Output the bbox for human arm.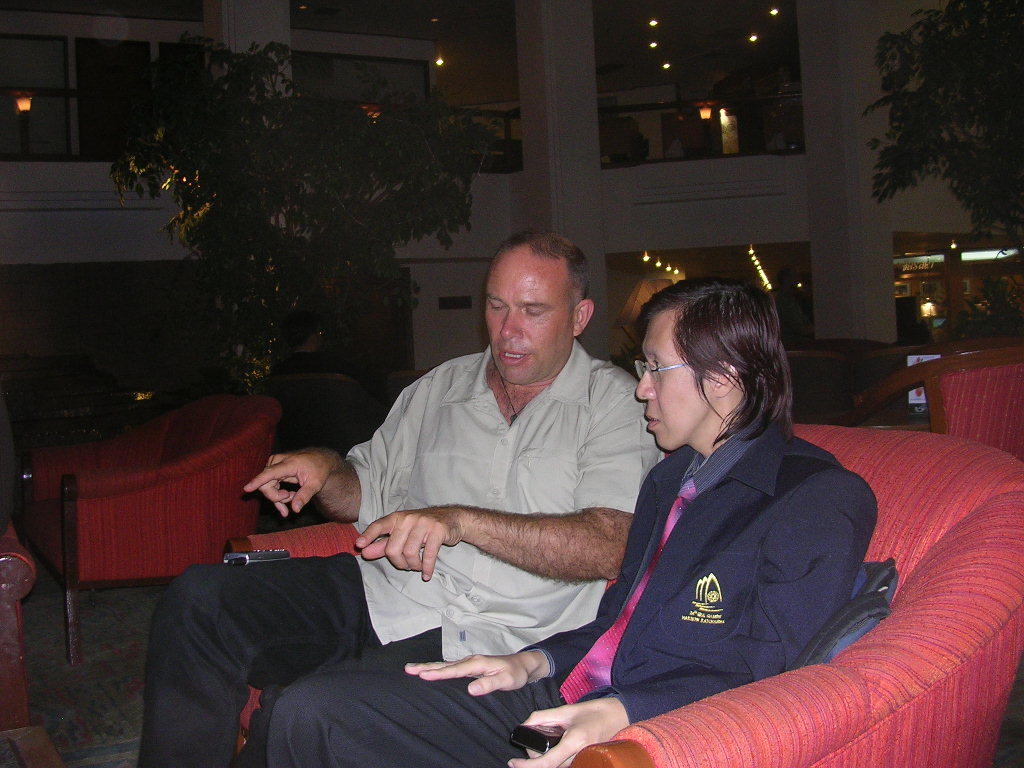
{"x1": 238, "y1": 375, "x2": 420, "y2": 529}.
